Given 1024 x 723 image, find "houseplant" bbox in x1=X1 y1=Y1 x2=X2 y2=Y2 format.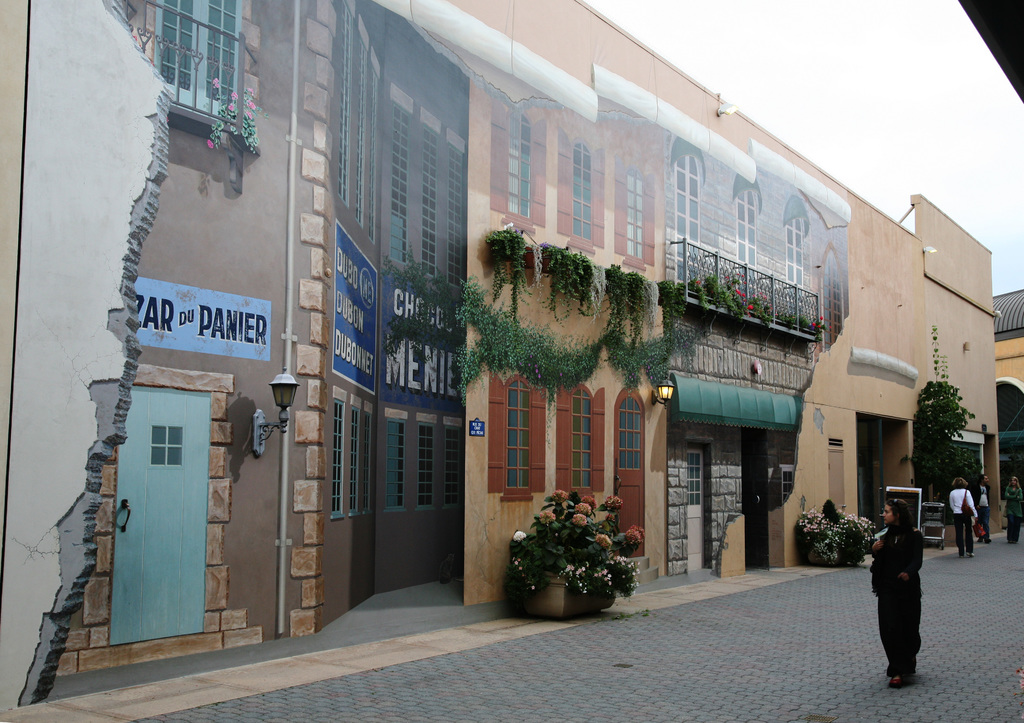
x1=526 y1=237 x2=576 y2=324.
